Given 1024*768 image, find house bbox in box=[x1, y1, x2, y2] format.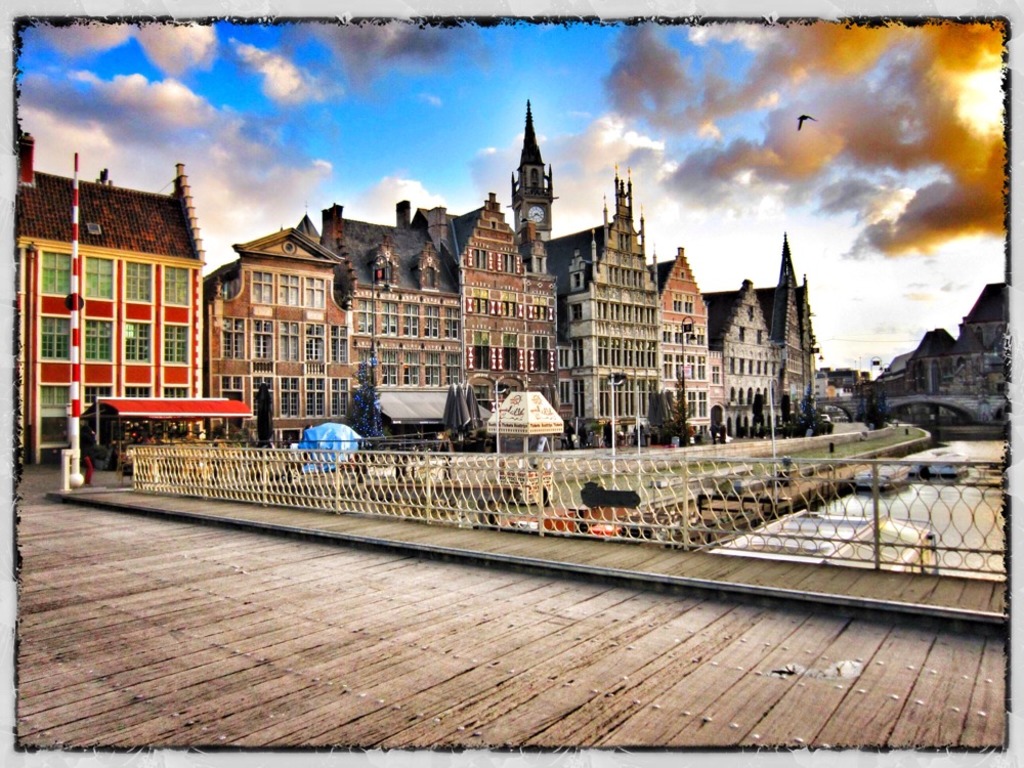
box=[762, 223, 825, 439].
